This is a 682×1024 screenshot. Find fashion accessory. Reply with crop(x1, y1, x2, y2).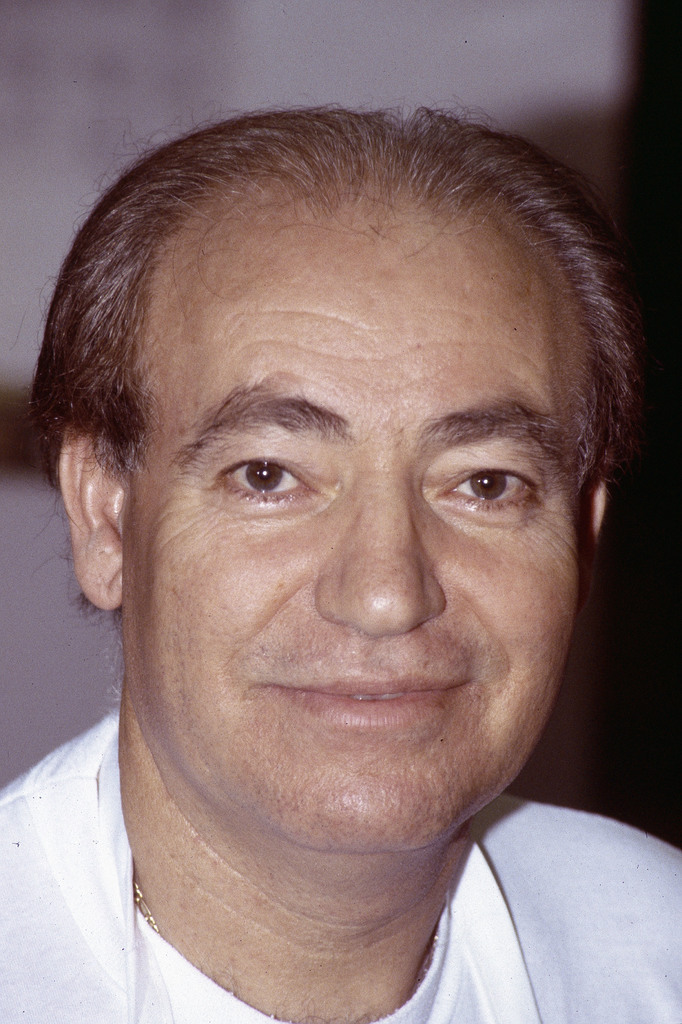
crop(134, 883, 439, 1023).
